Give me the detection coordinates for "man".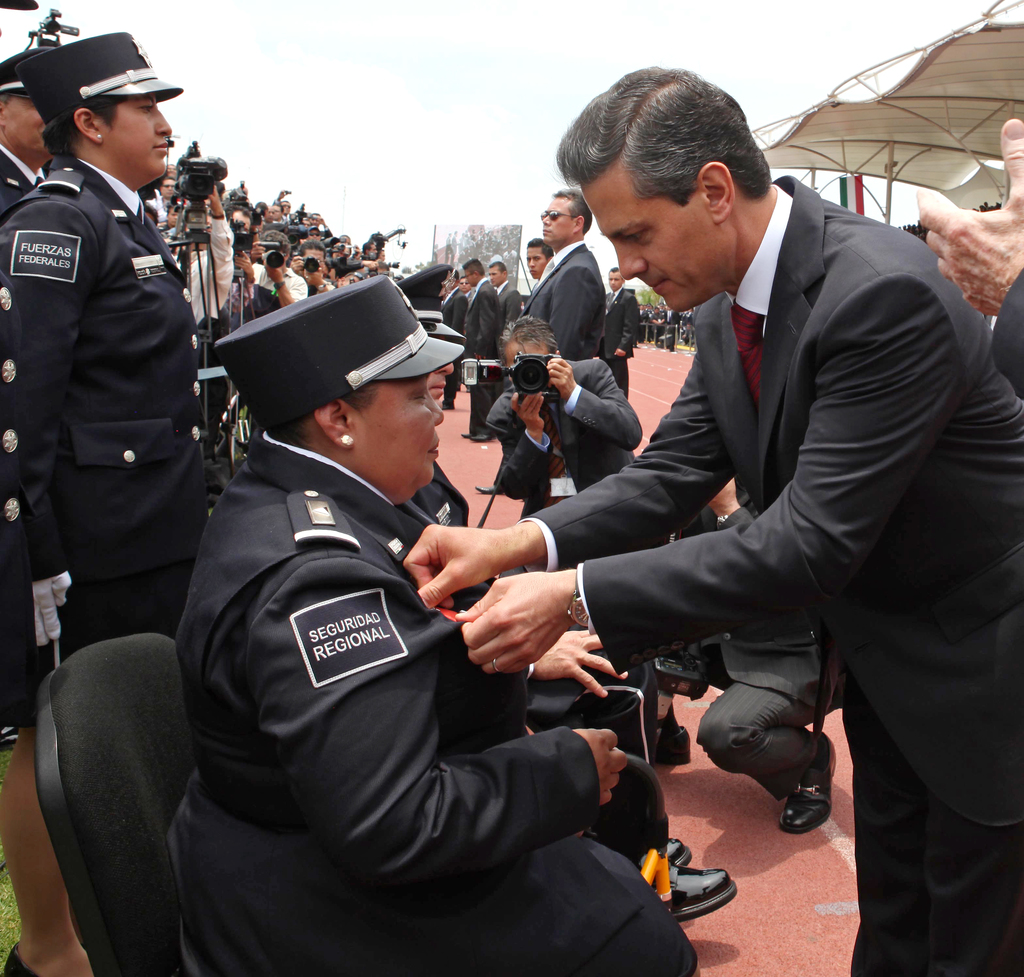
box(268, 204, 278, 220).
